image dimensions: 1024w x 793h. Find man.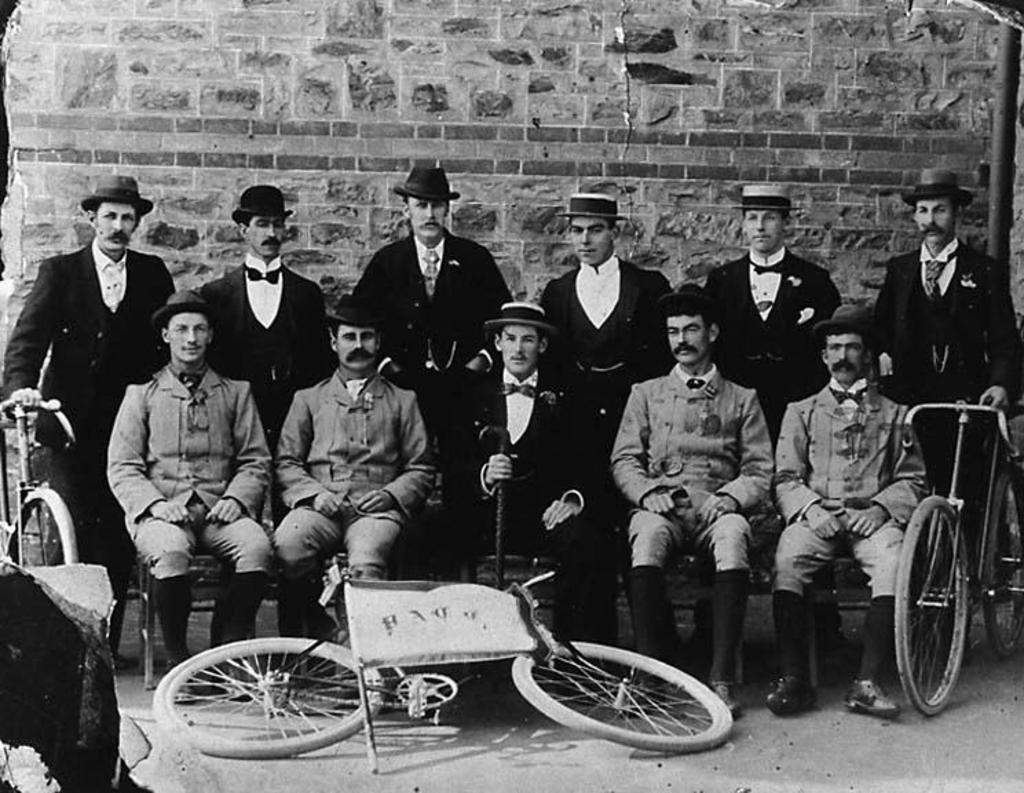
select_region(604, 282, 778, 715).
